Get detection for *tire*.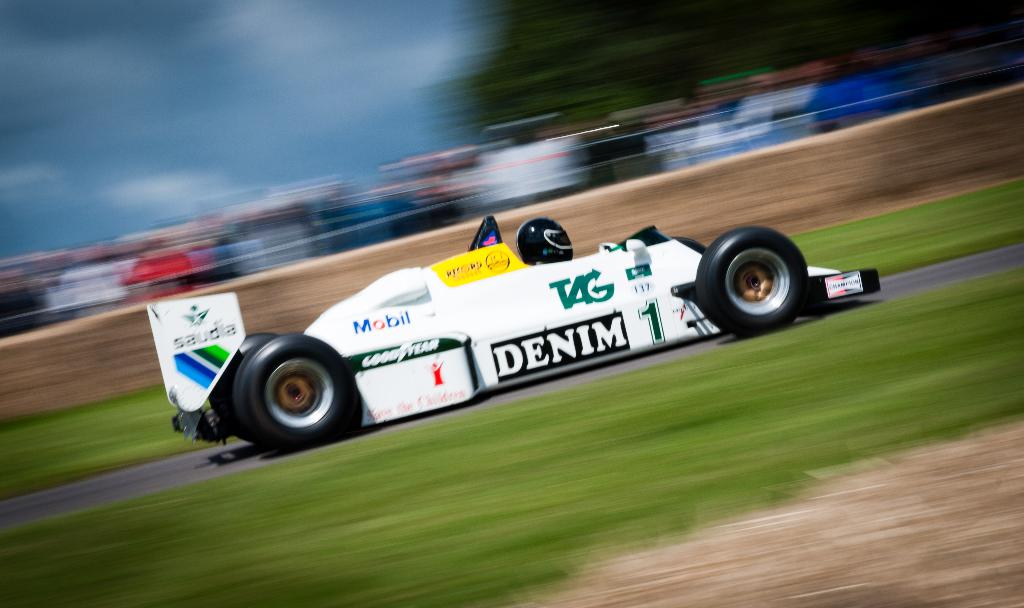
Detection: (234,334,351,448).
